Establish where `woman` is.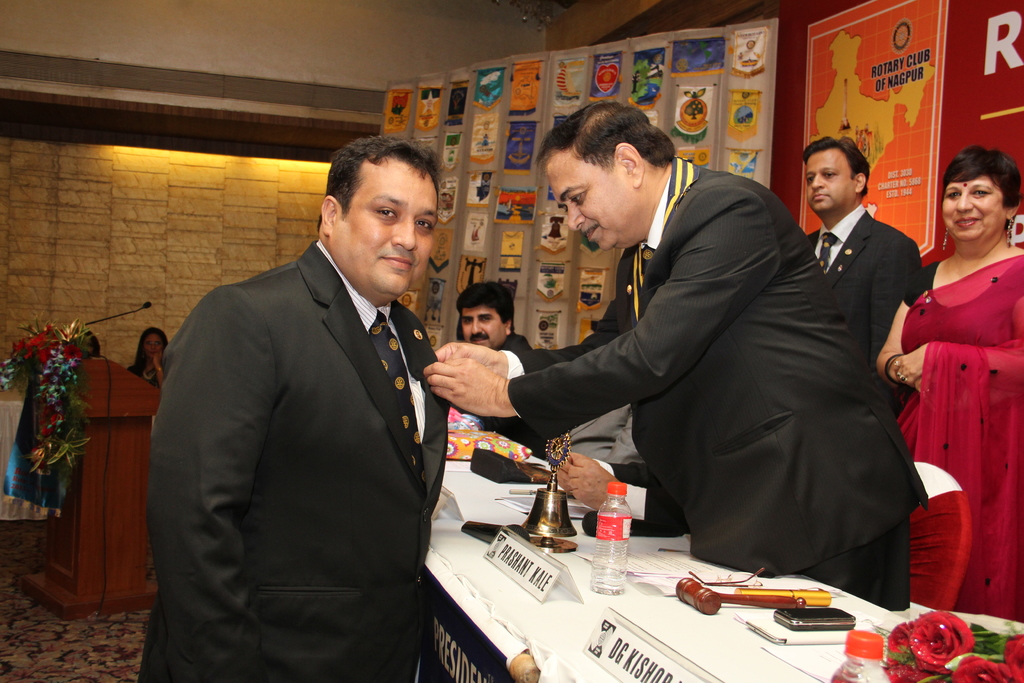
Established at bbox(121, 328, 170, 391).
